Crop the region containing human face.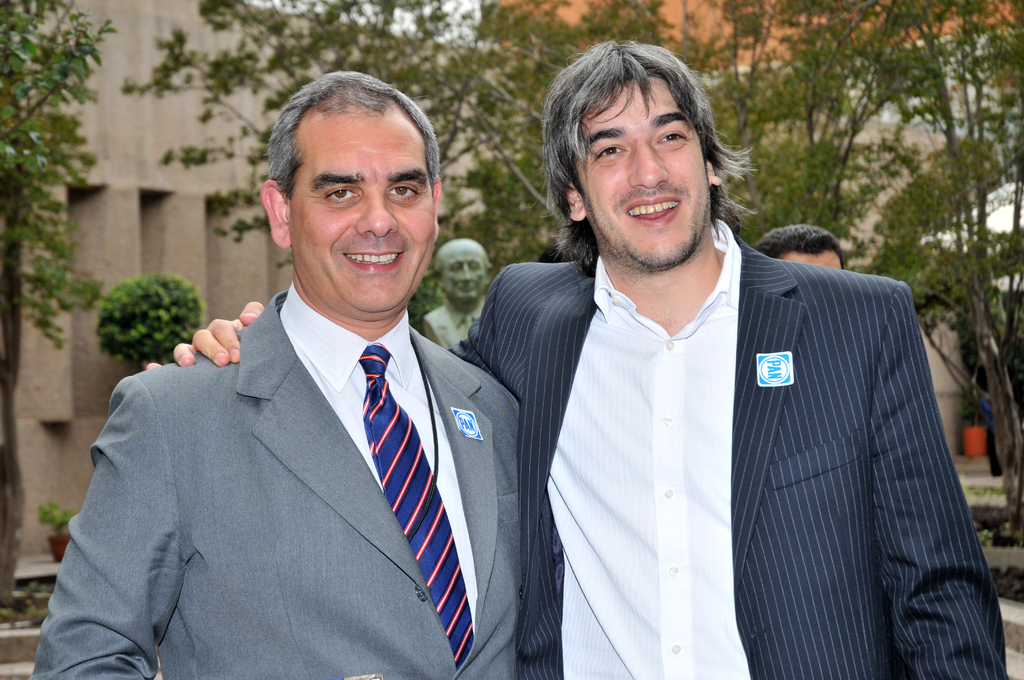
Crop region: [x1=579, y1=79, x2=710, y2=271].
